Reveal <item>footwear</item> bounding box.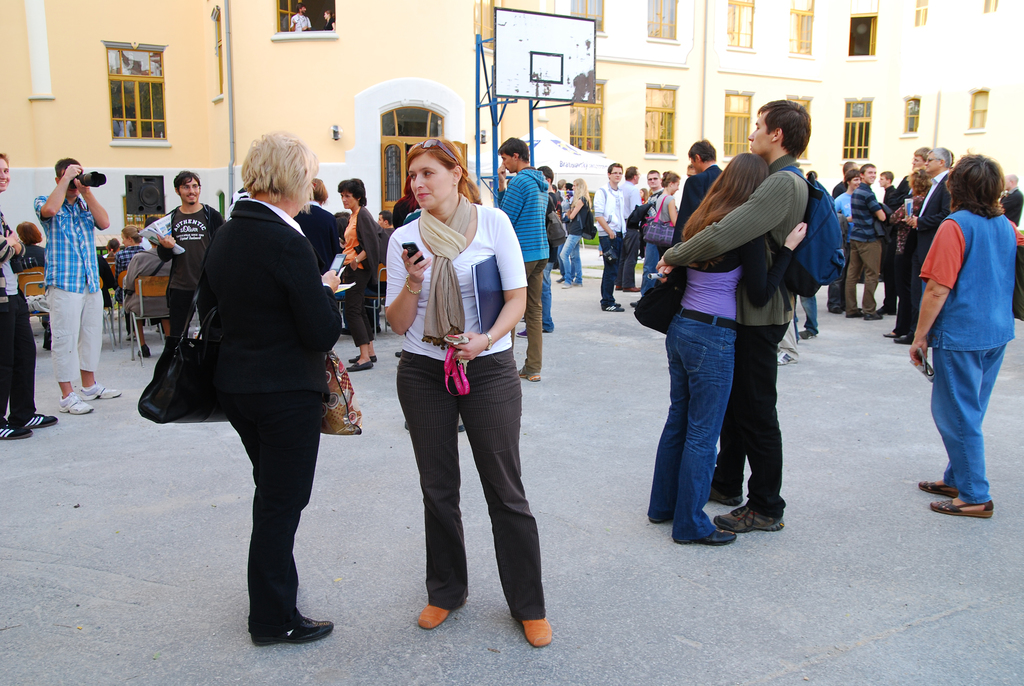
Revealed: <region>929, 491, 996, 519</region>.
